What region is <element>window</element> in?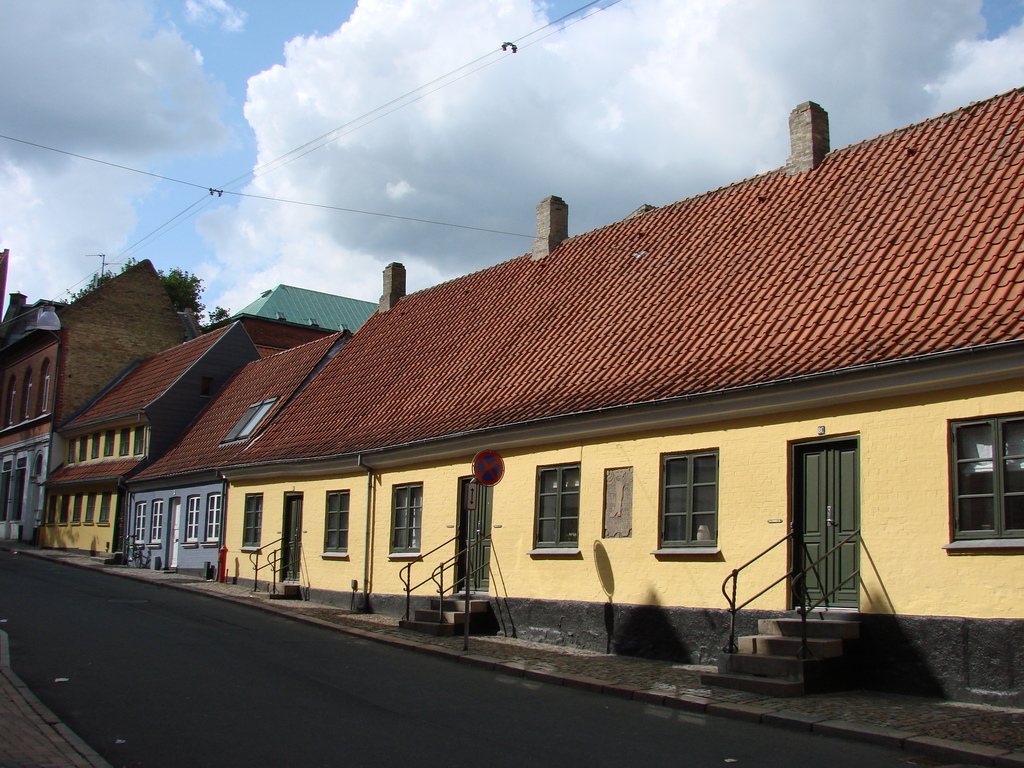
[x1=147, y1=500, x2=167, y2=549].
